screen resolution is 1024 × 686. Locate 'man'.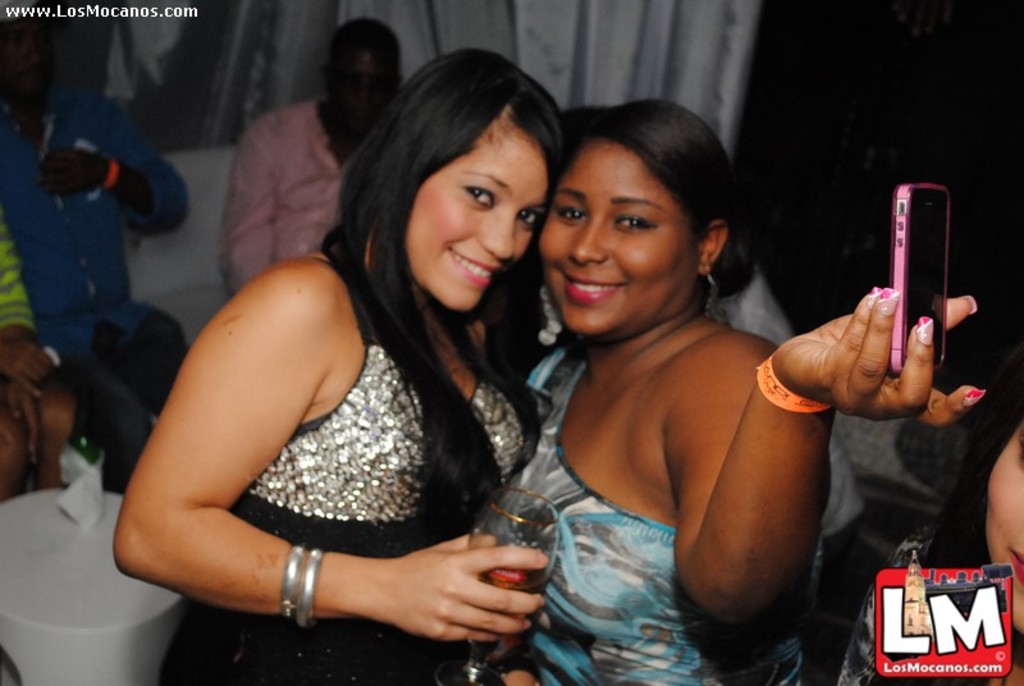
bbox=(10, 87, 188, 456).
